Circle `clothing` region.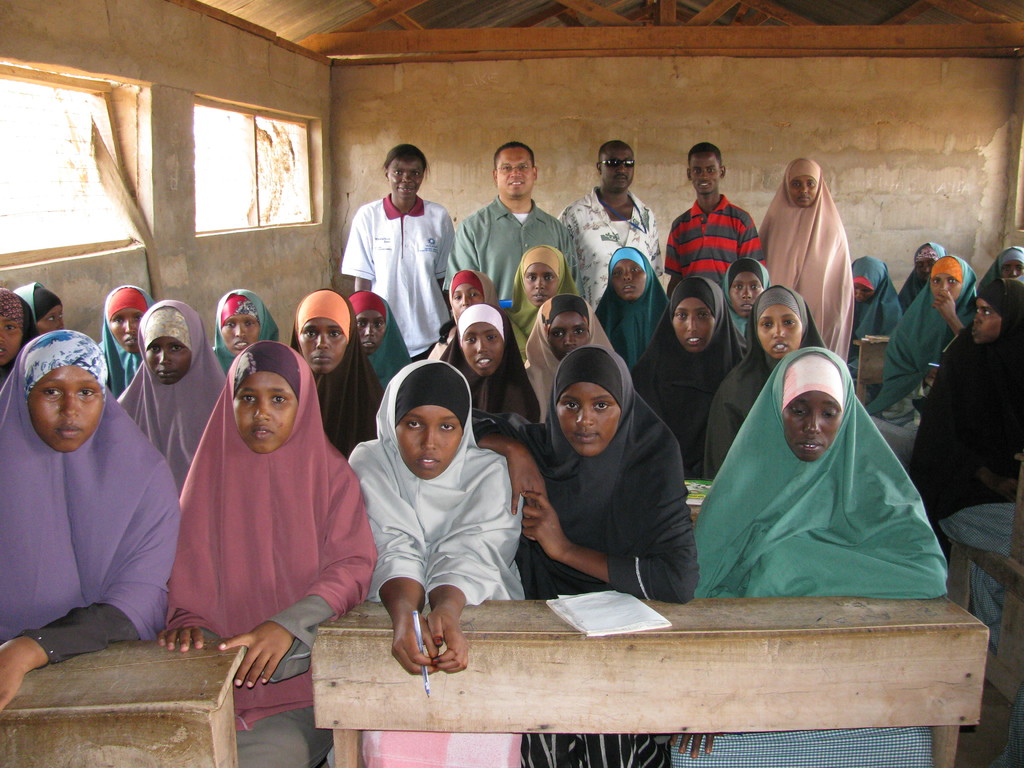
Region: (911, 280, 1023, 511).
